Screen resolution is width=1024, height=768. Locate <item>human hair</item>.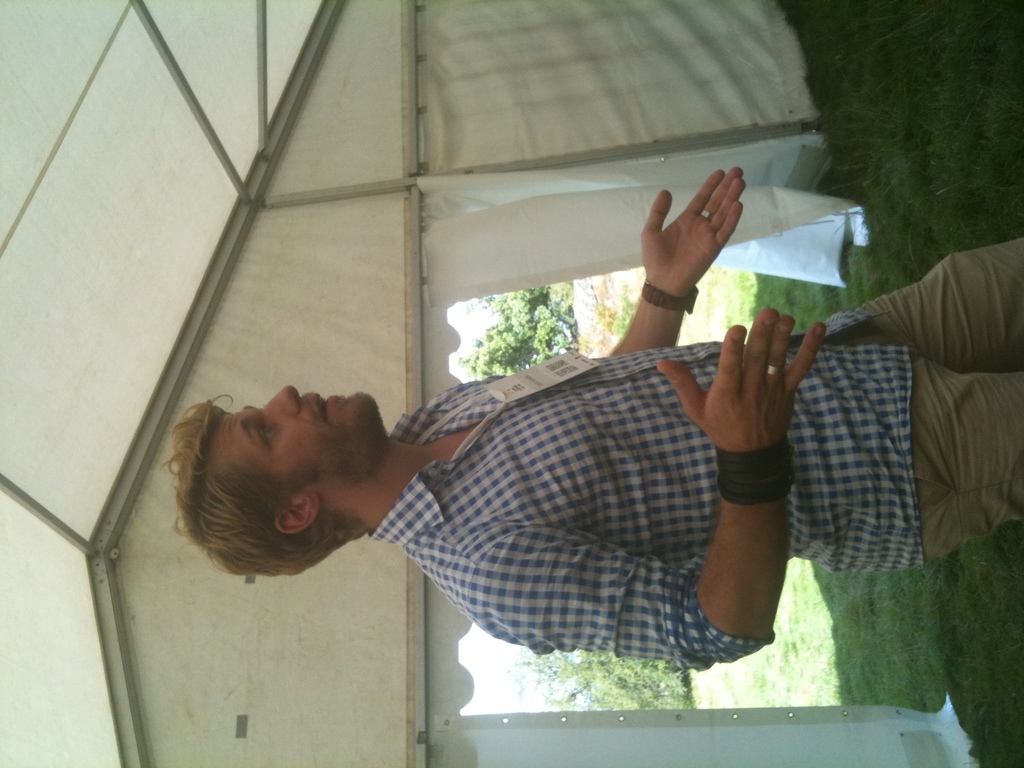
(179,386,398,579).
